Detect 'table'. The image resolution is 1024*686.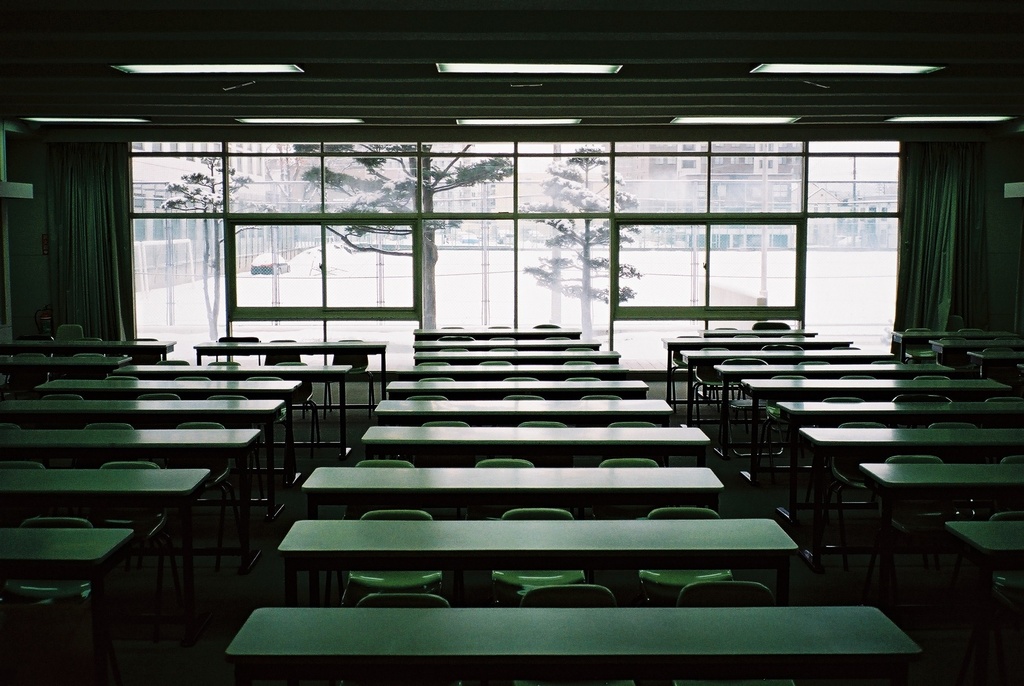
[left=797, top=427, right=1023, bottom=576].
